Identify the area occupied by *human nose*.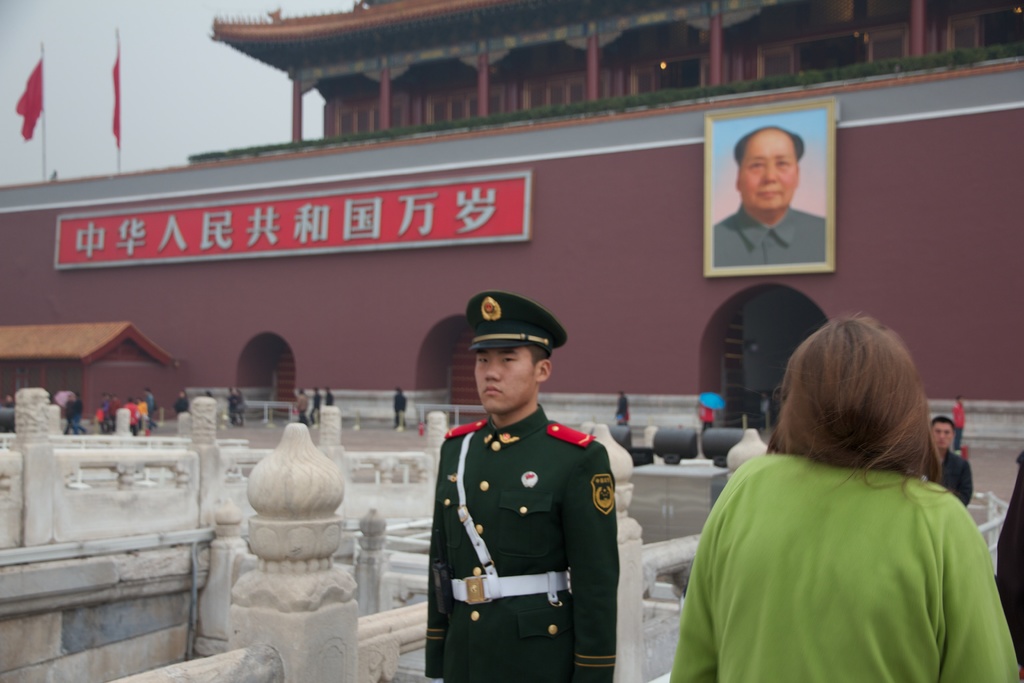
Area: rect(483, 358, 504, 379).
